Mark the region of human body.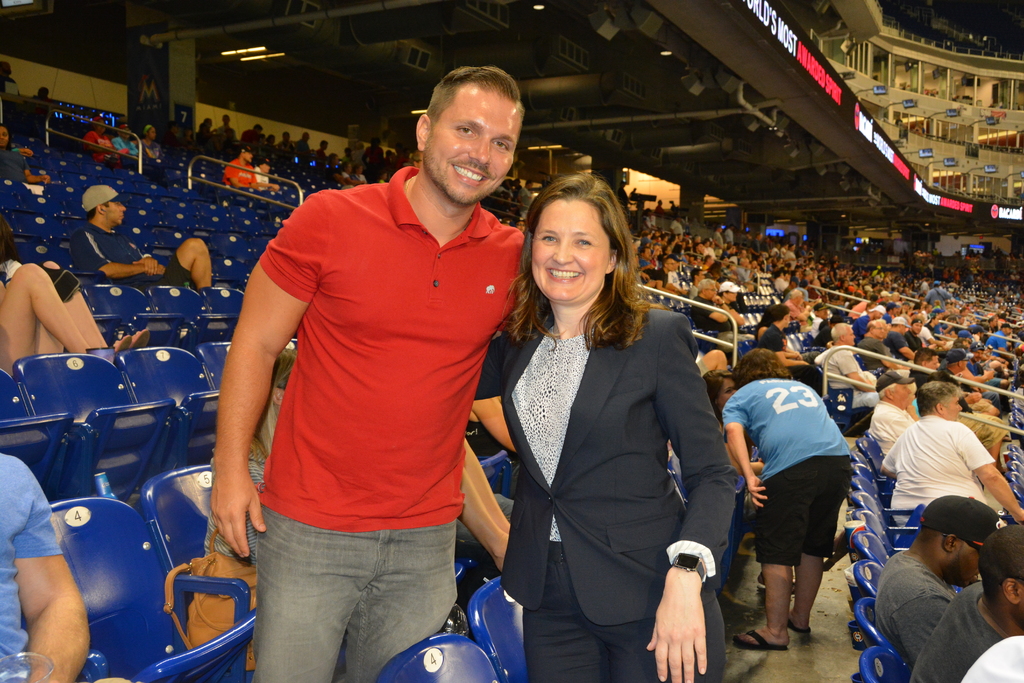
Region: x1=778 y1=290 x2=822 y2=322.
